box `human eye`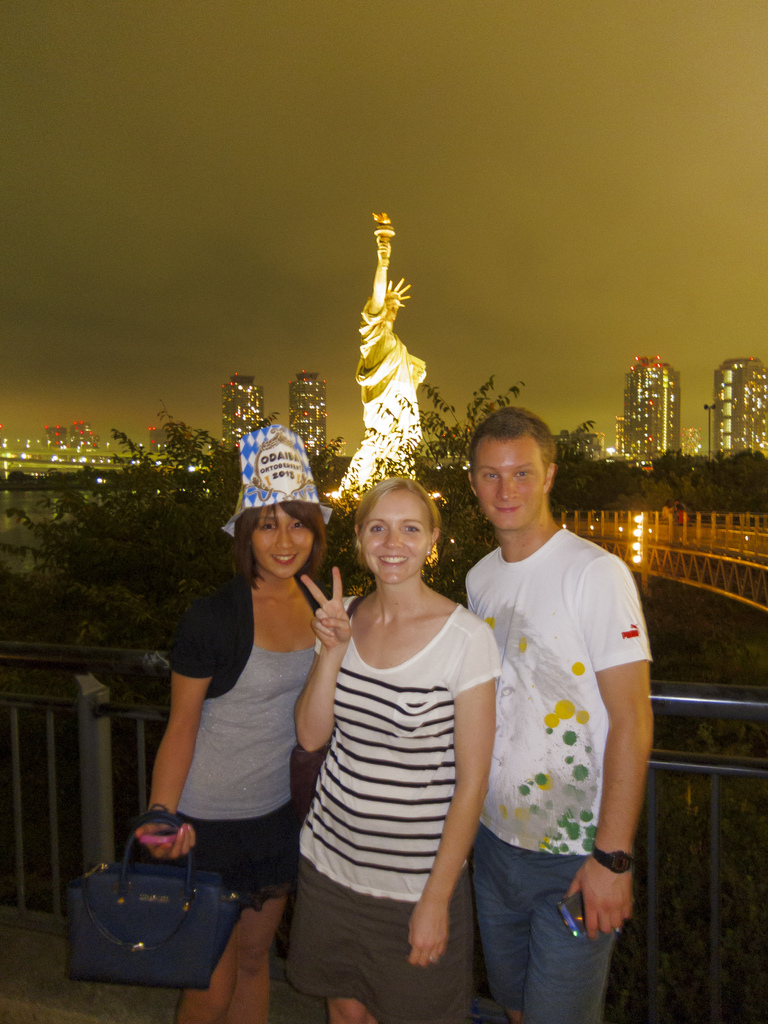
l=482, t=467, r=497, b=483
